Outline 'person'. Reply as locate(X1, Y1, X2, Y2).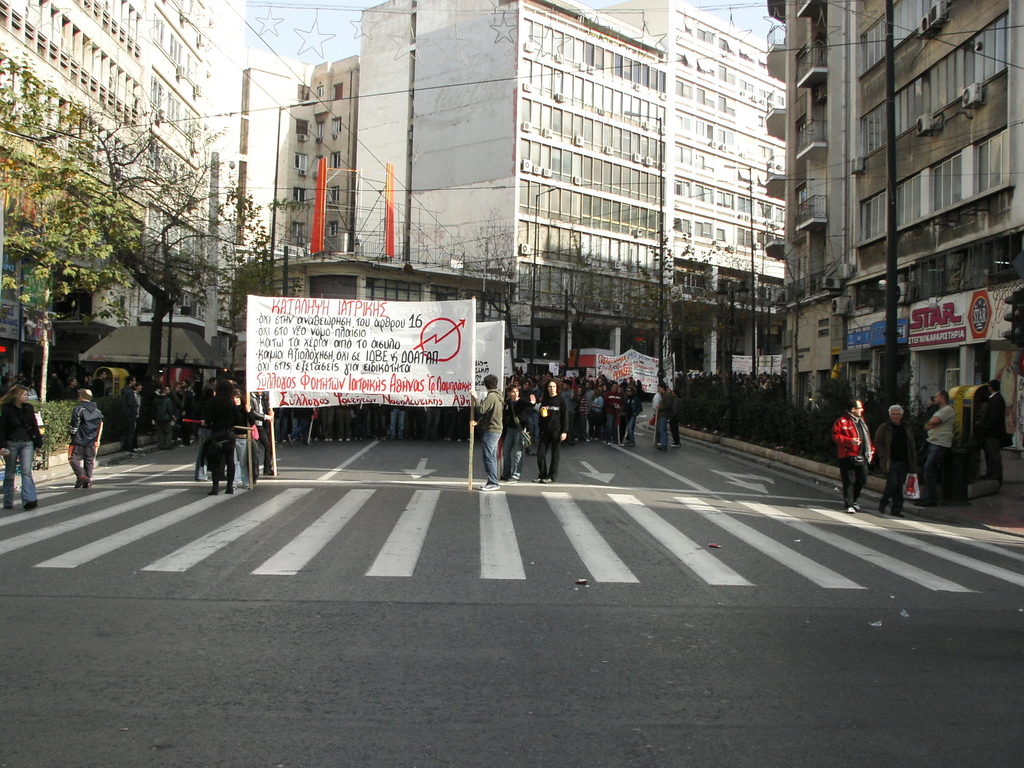
locate(832, 394, 869, 518).
